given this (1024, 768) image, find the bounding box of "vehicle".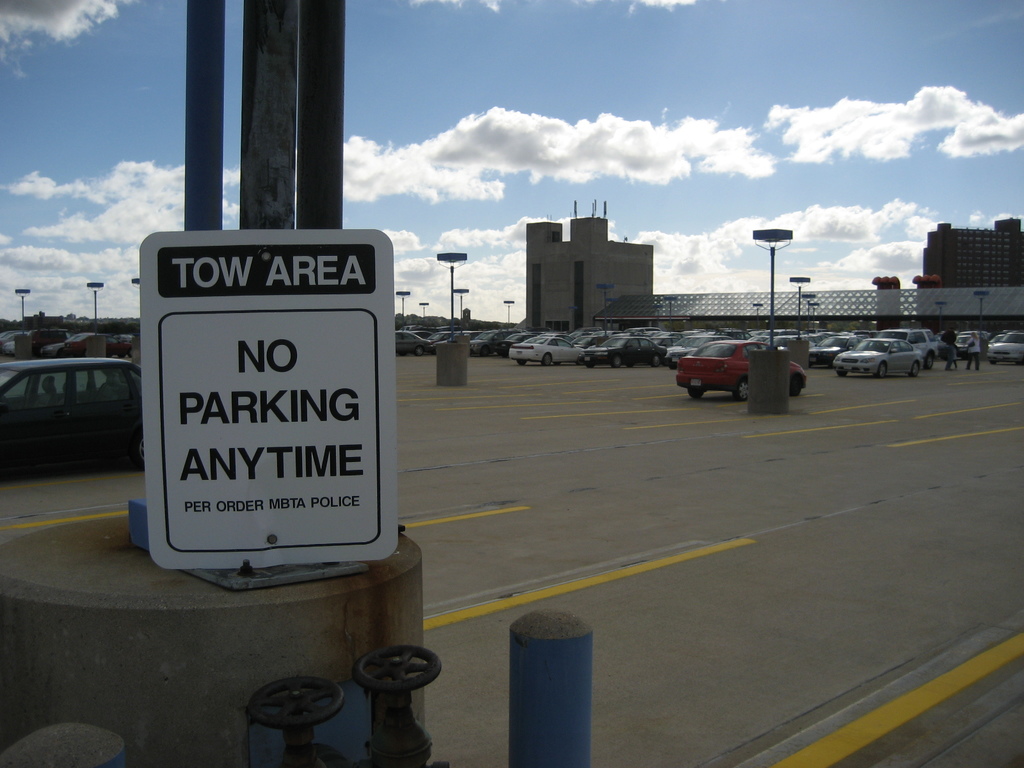
{"left": 1, "top": 327, "right": 136, "bottom": 362}.
